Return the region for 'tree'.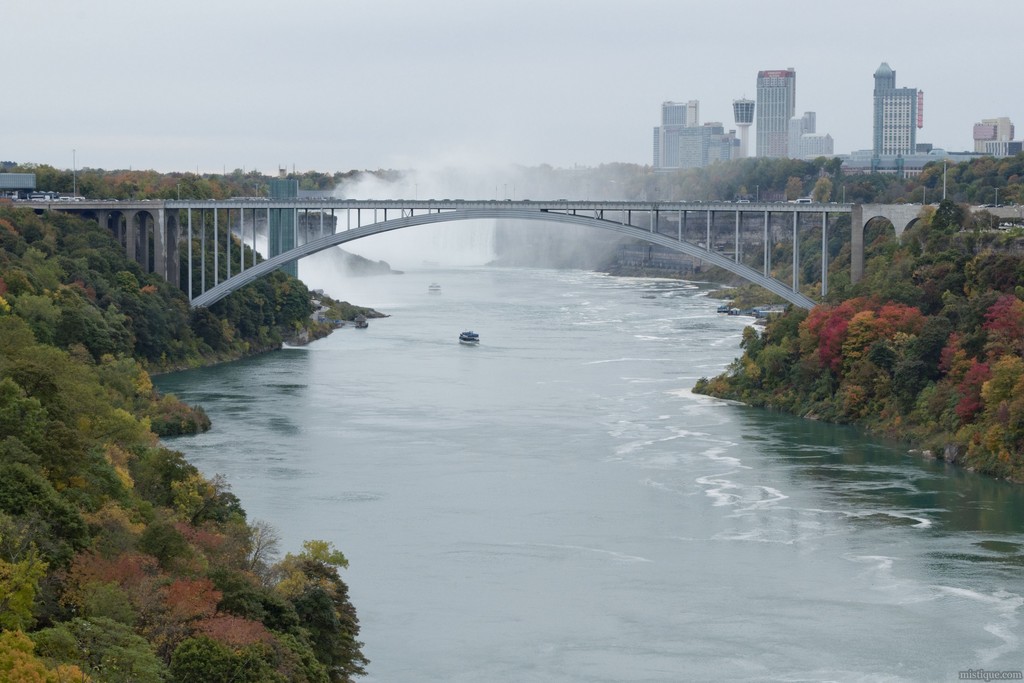
<bbox>177, 605, 332, 682</bbox>.
